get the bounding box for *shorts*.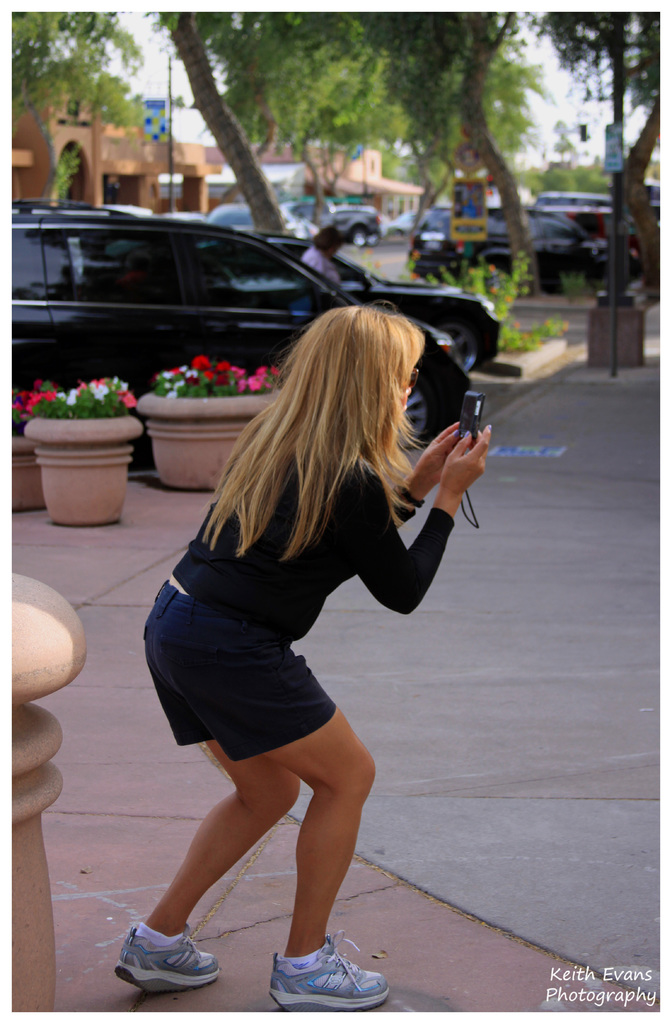
[left=140, top=580, right=332, bottom=766].
